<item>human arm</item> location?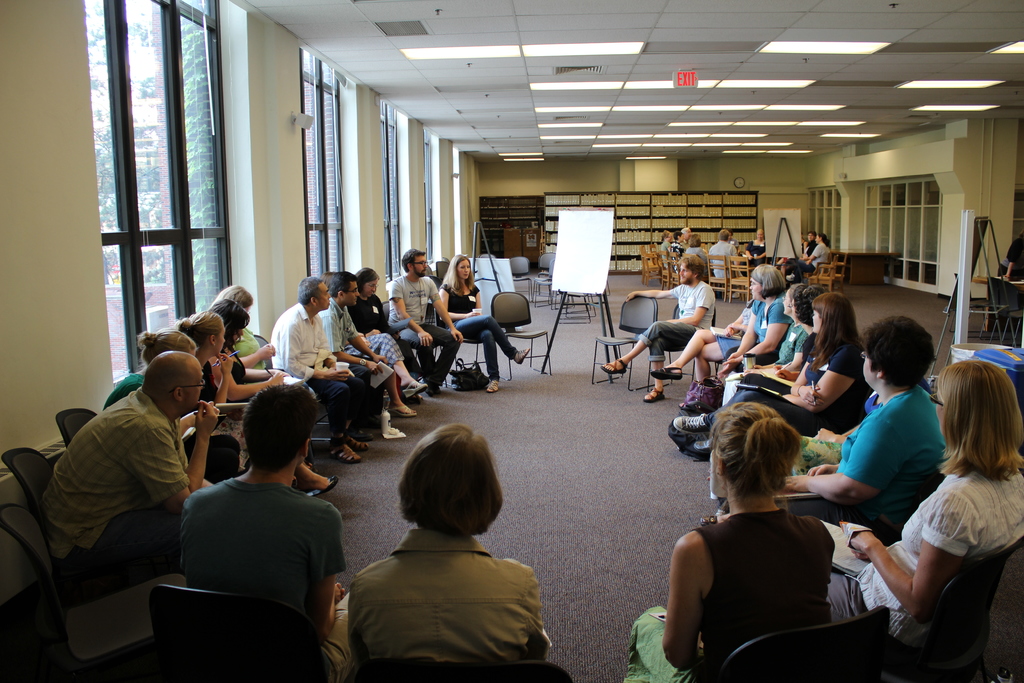
(726,306,757,359)
